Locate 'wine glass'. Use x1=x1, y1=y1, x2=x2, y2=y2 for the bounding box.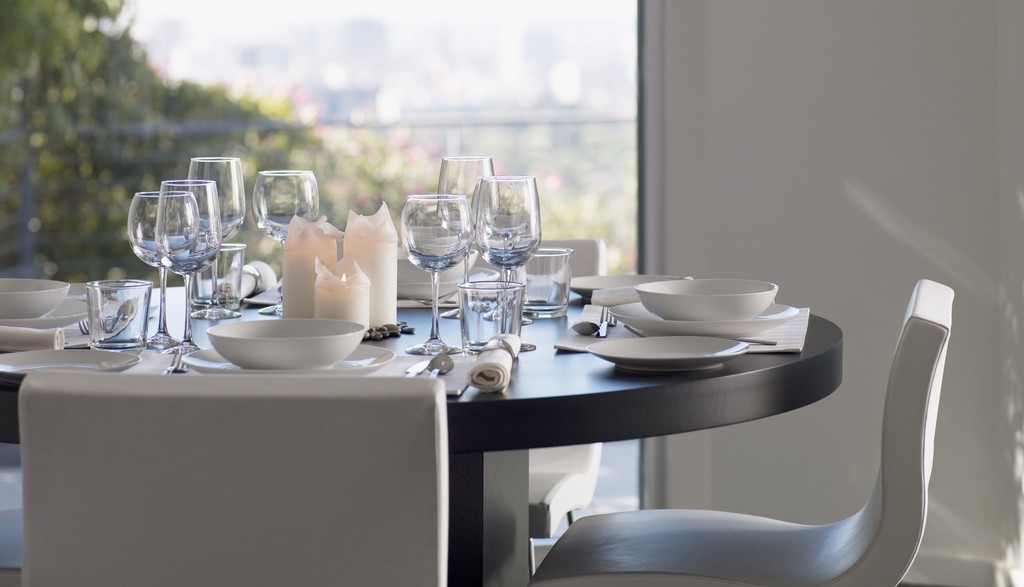
x1=441, y1=152, x2=497, y2=349.
